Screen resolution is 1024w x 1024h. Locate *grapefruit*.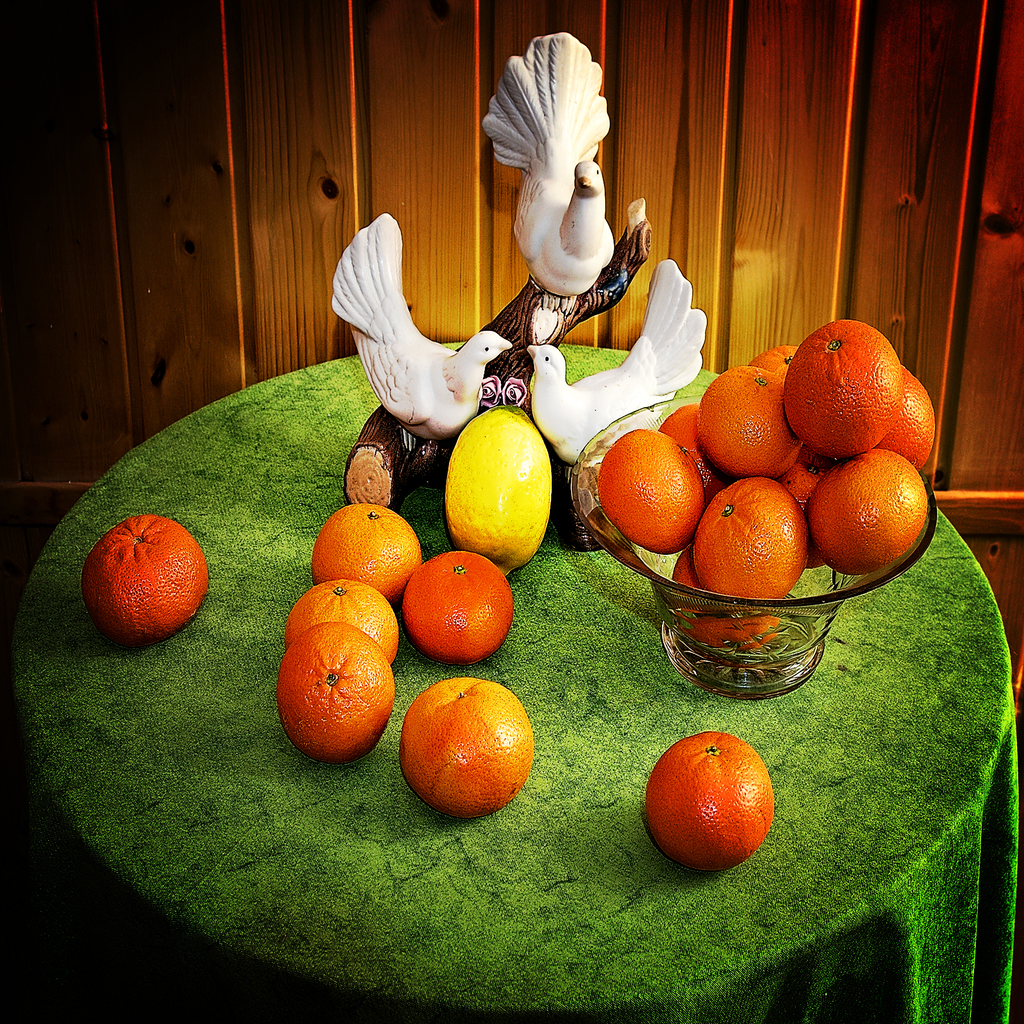
x1=749, y1=340, x2=798, y2=379.
